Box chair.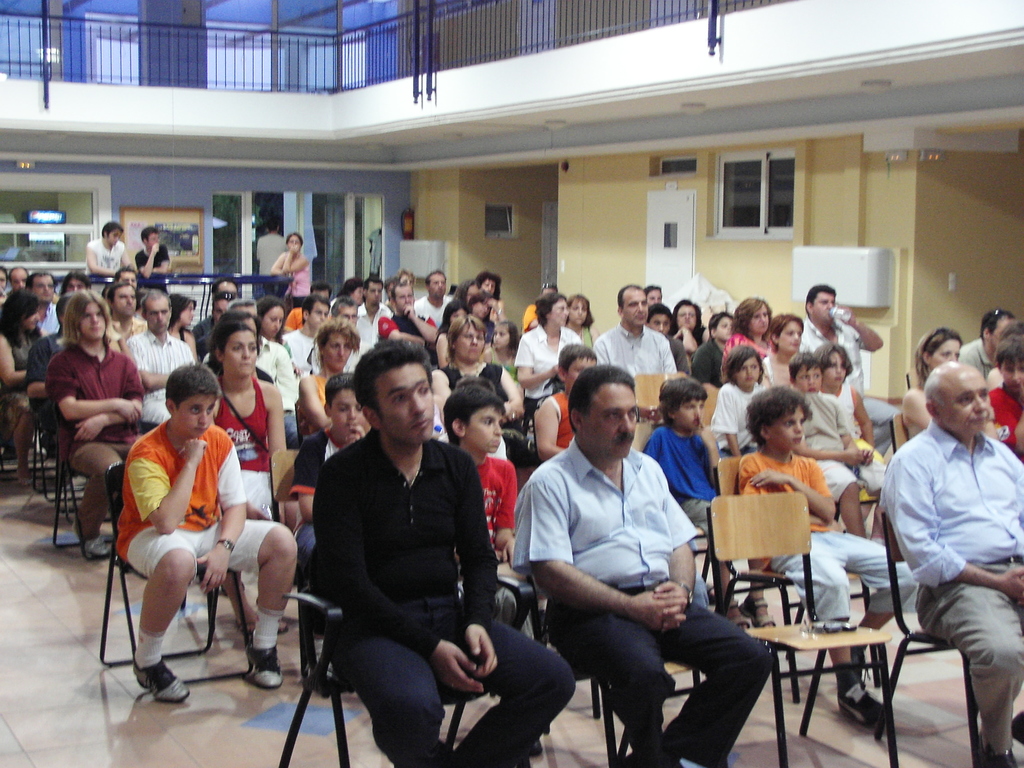
[x1=703, y1=492, x2=900, y2=767].
